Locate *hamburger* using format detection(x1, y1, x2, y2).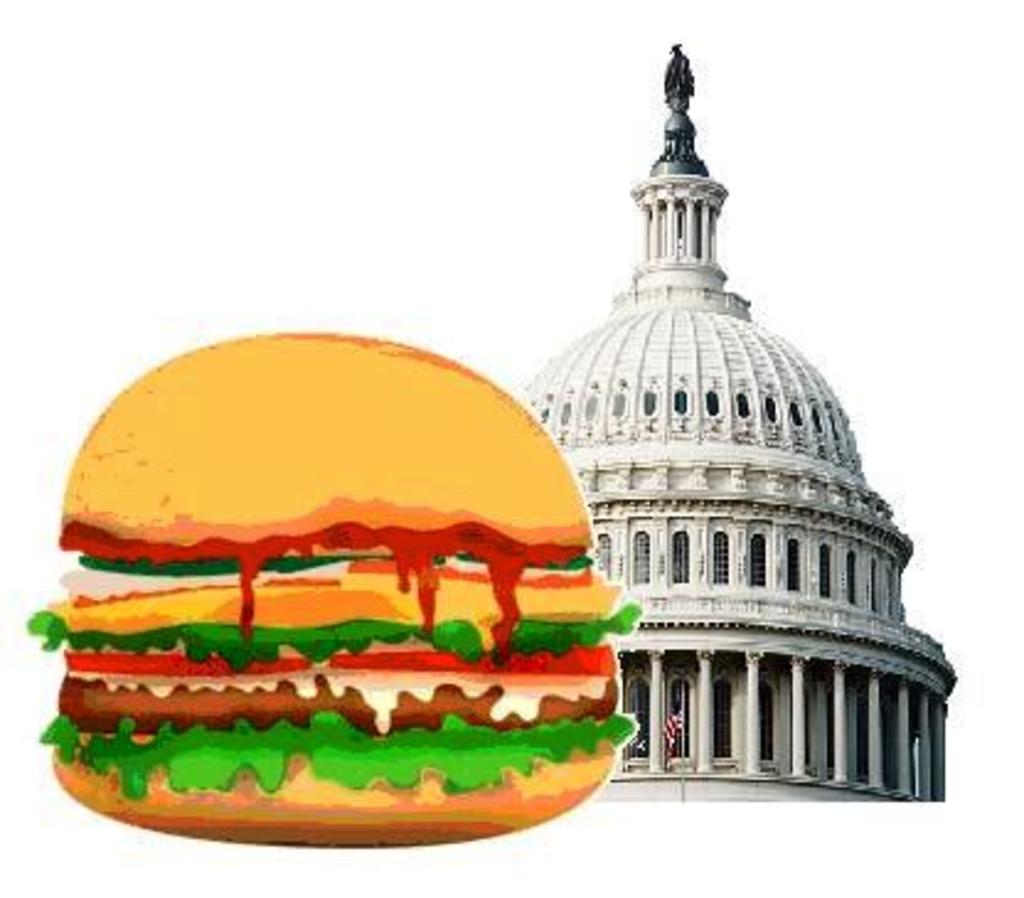
detection(22, 330, 645, 851).
